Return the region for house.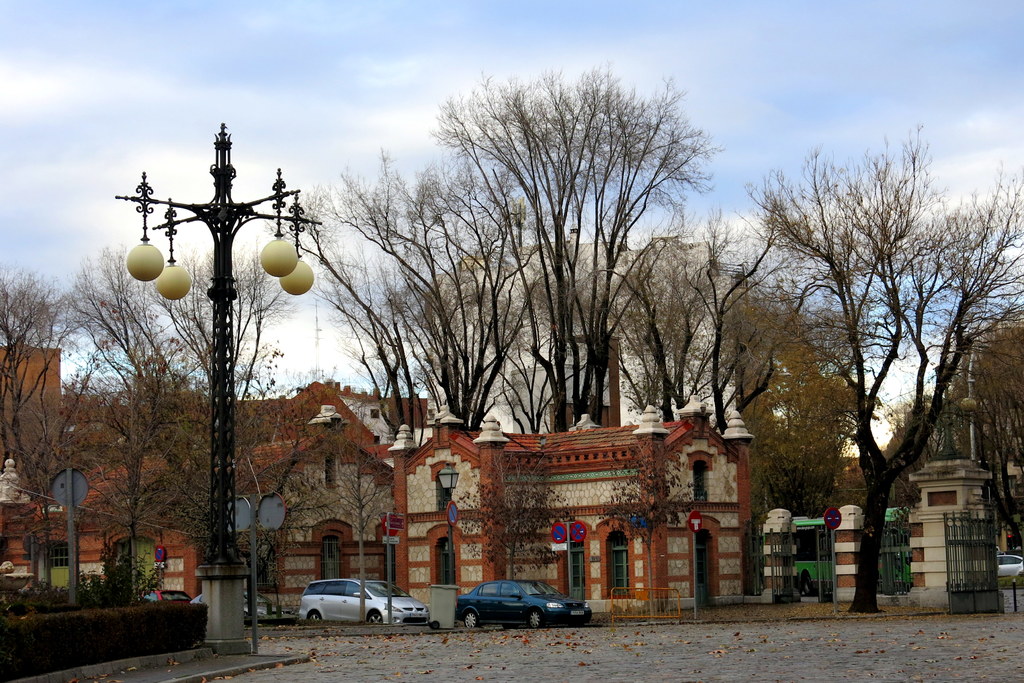
locate(383, 401, 757, 619).
